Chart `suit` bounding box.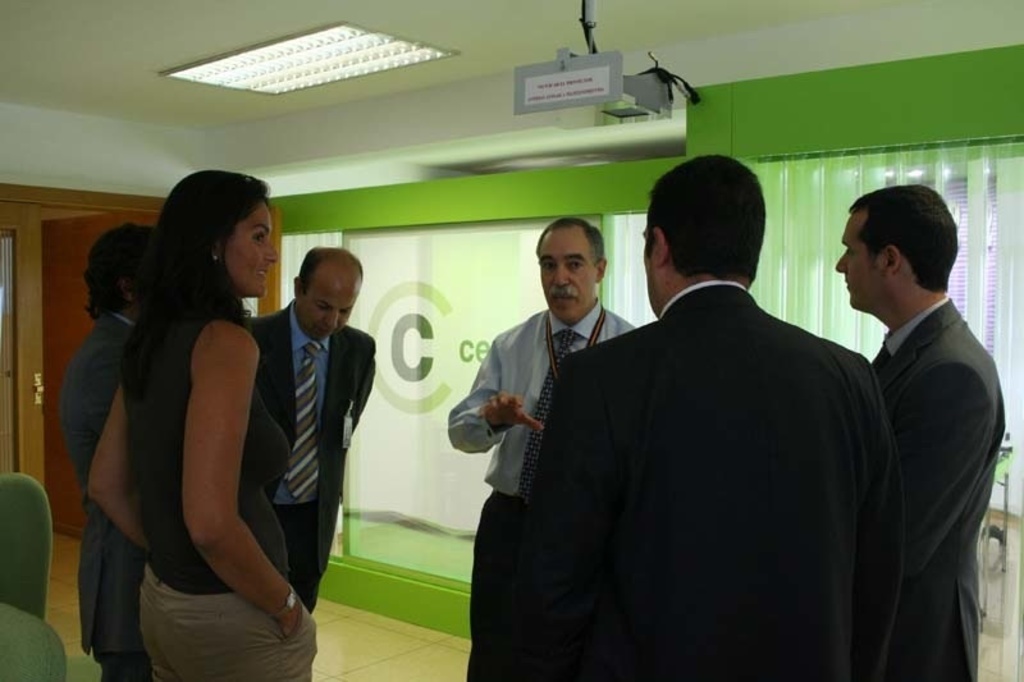
Charted: (870,294,1005,681).
